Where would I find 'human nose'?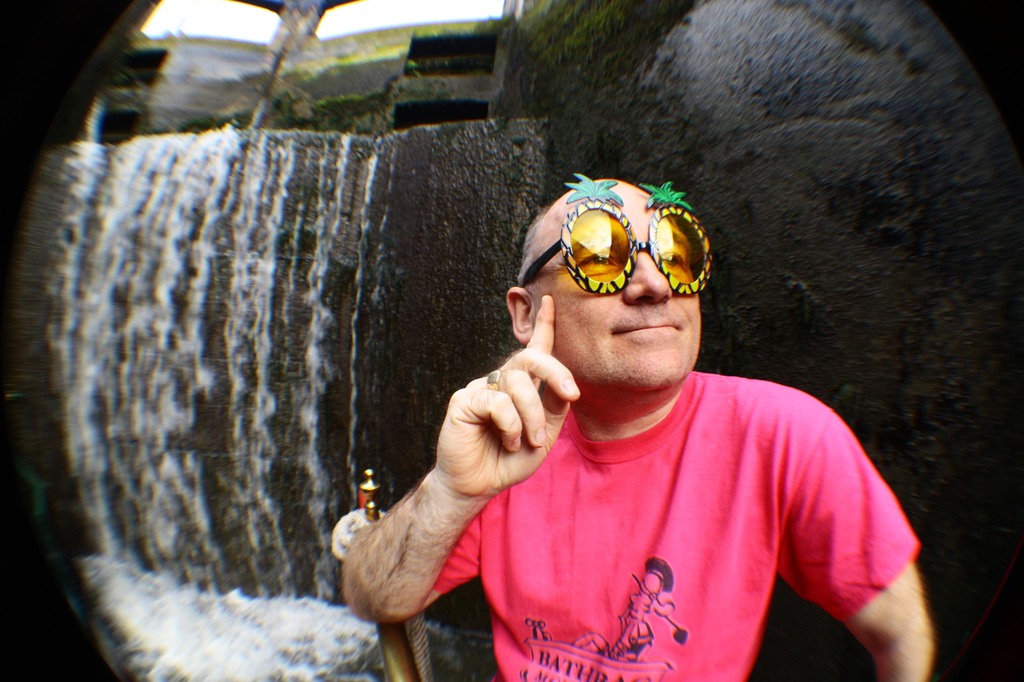
At box(625, 245, 674, 309).
